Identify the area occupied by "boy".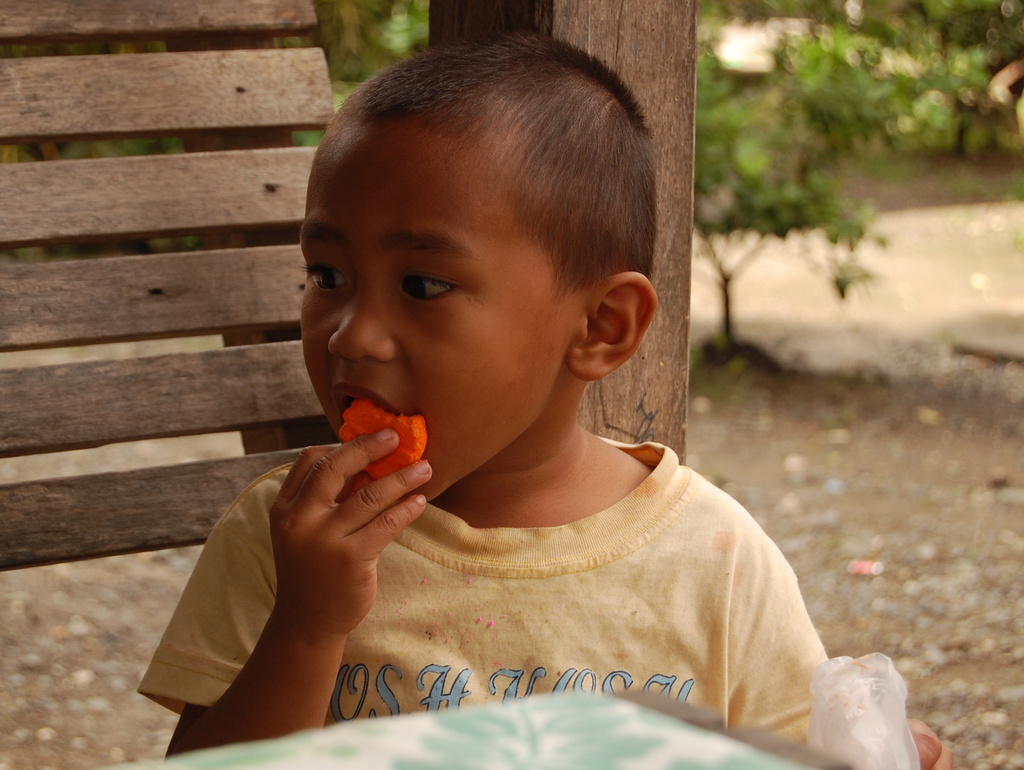
Area: select_region(135, 26, 957, 769).
